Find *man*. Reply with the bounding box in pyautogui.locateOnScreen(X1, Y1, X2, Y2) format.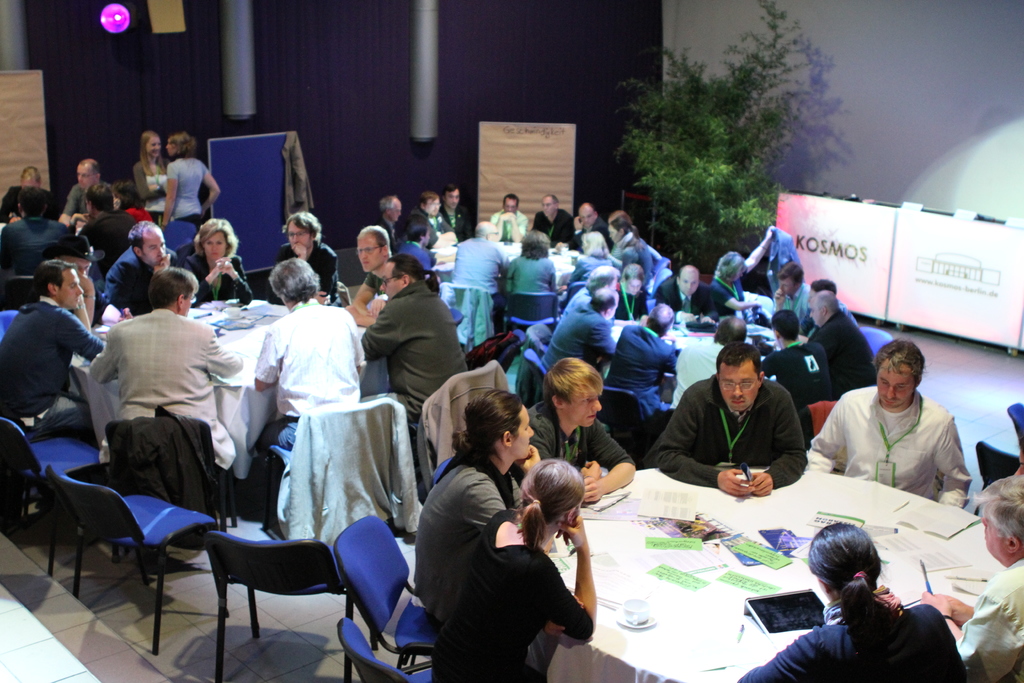
pyautogui.locateOnScreen(84, 263, 248, 555).
